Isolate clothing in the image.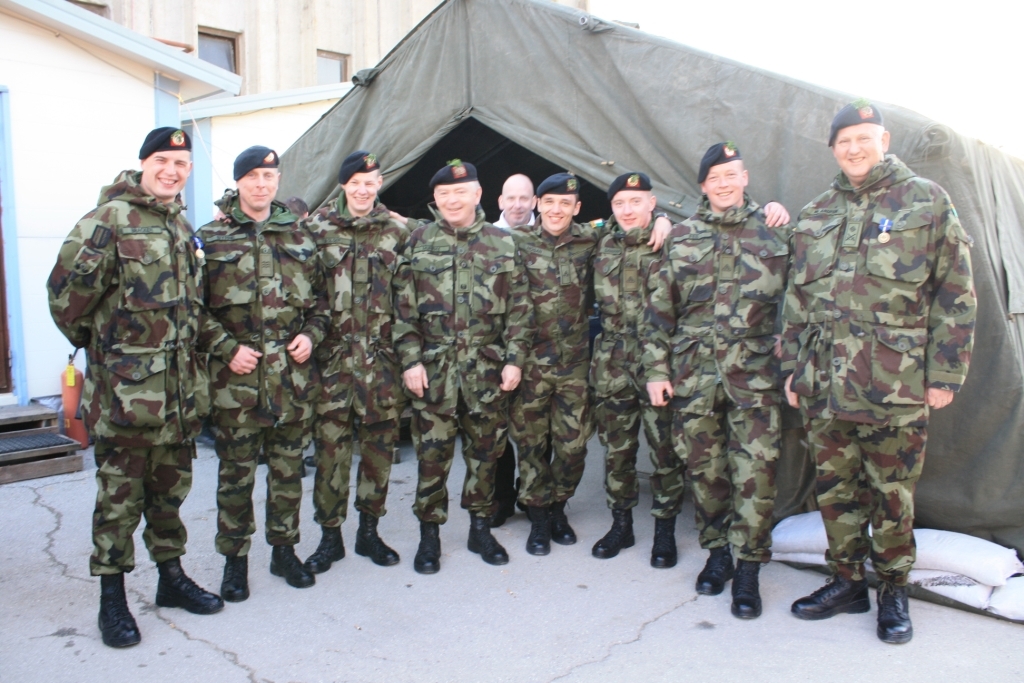
Isolated region: bbox=[199, 200, 325, 559].
